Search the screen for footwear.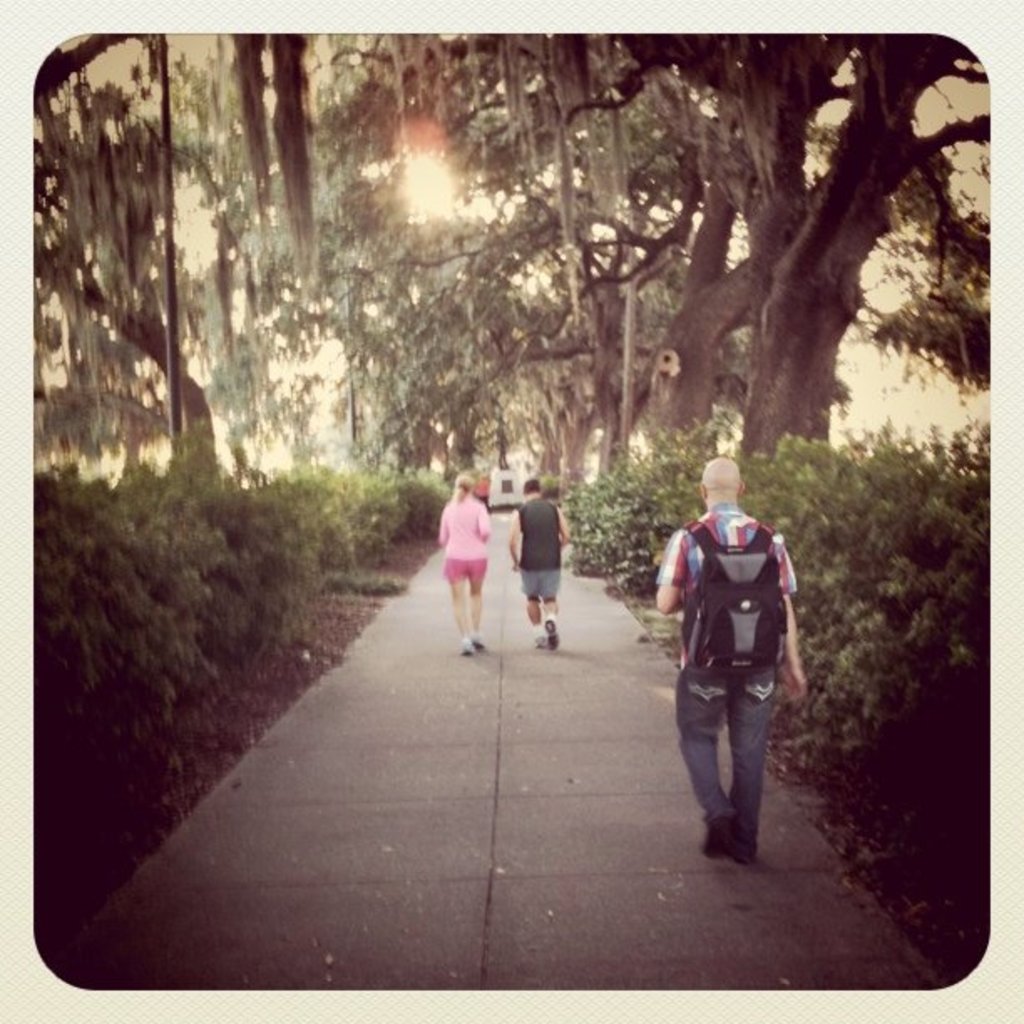
Found at [726, 848, 758, 865].
